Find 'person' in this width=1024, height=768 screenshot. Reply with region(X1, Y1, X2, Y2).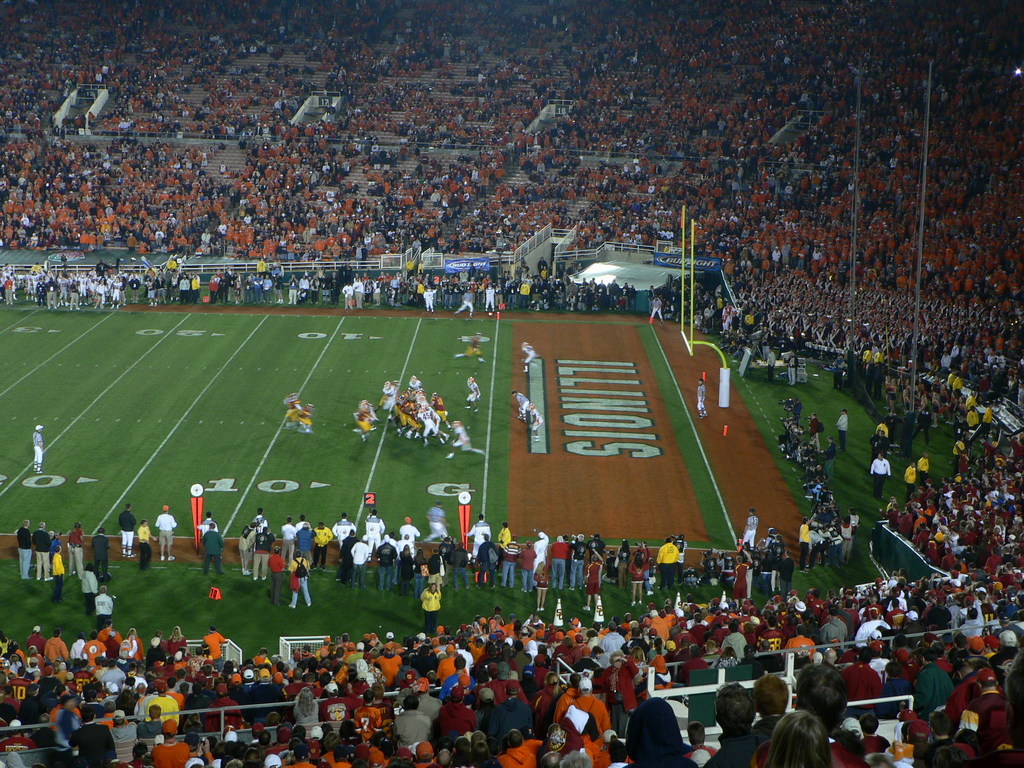
region(137, 679, 180, 719).
